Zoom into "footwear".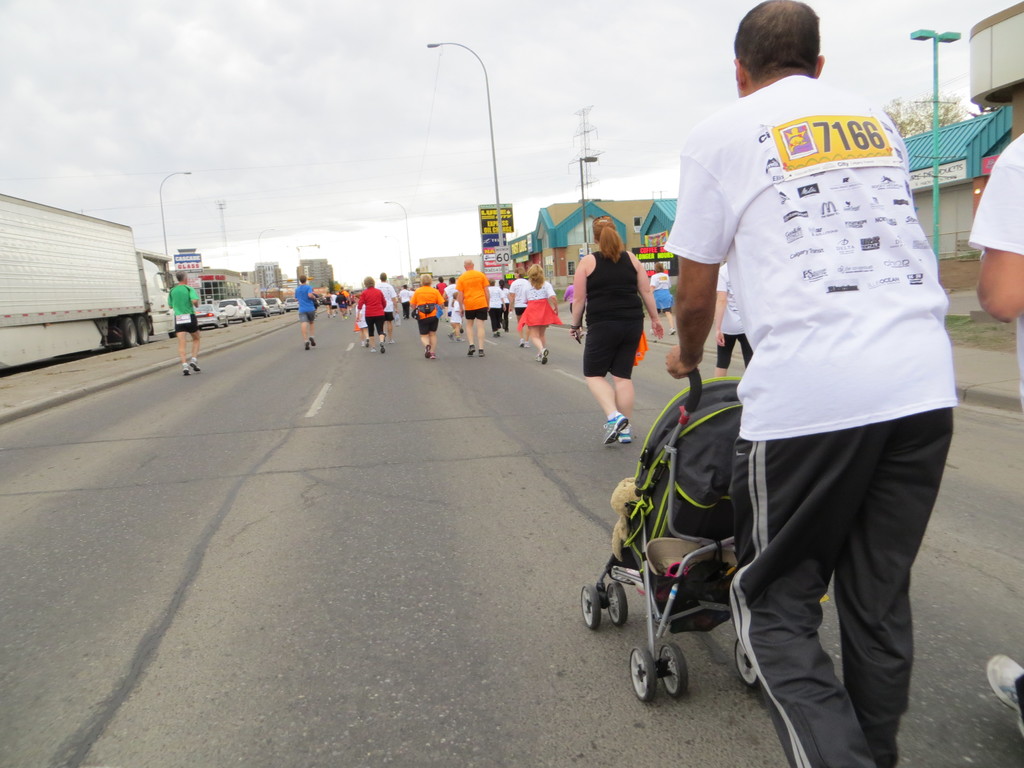
Zoom target: x1=477 y1=351 x2=484 y2=356.
